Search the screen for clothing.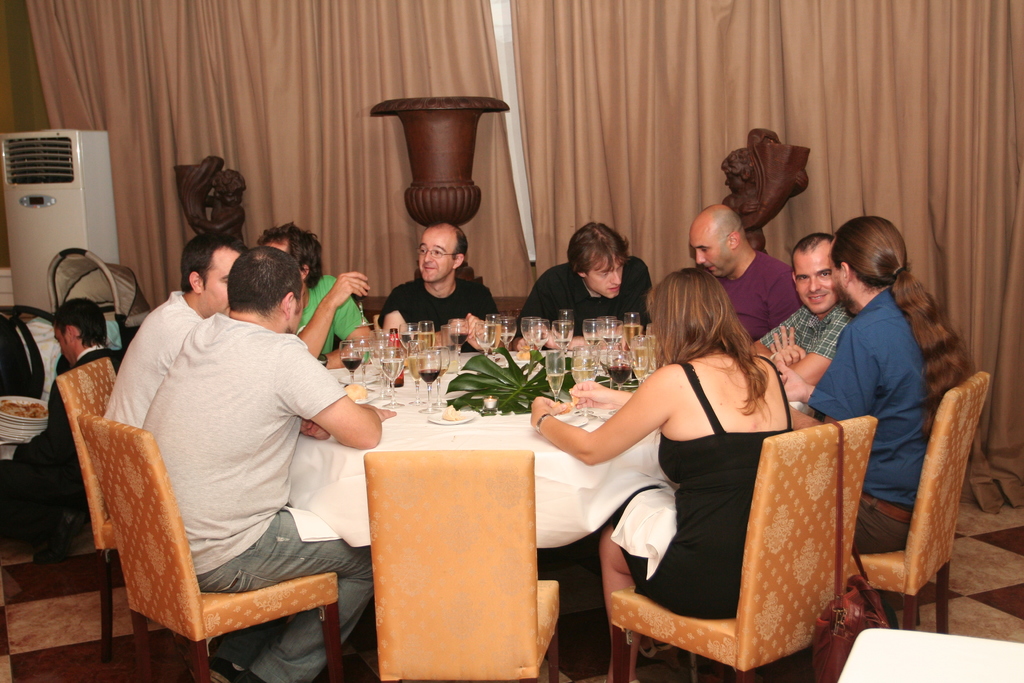
Found at 292:274:366:353.
